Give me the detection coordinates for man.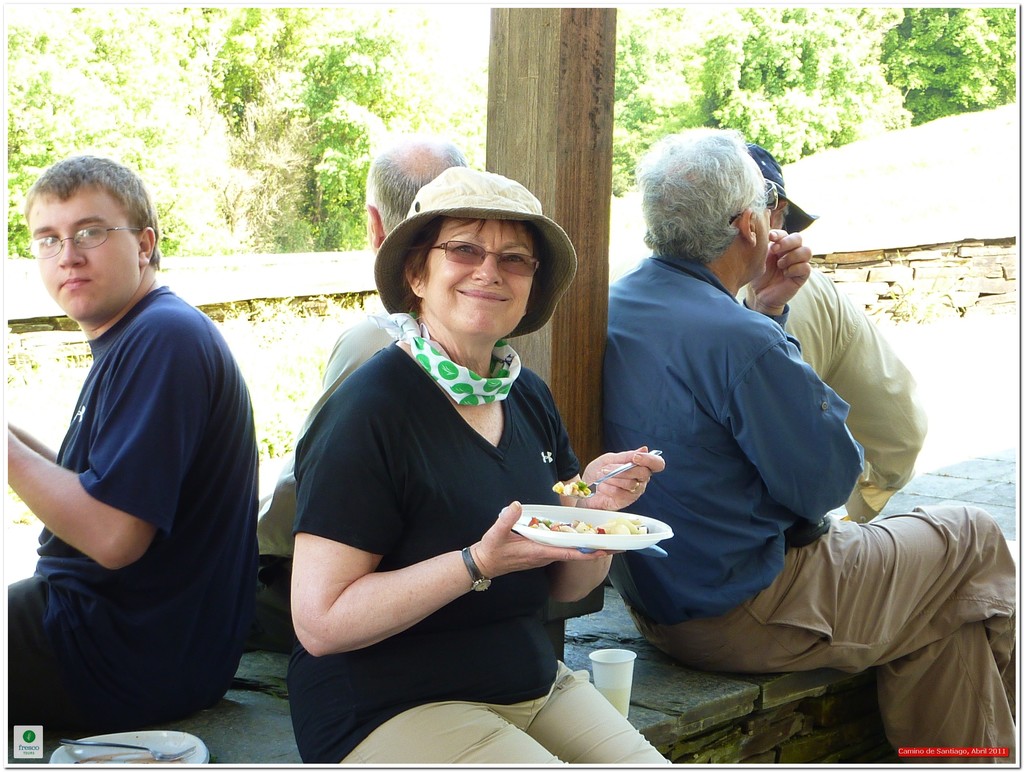
bbox=(605, 136, 1018, 764).
